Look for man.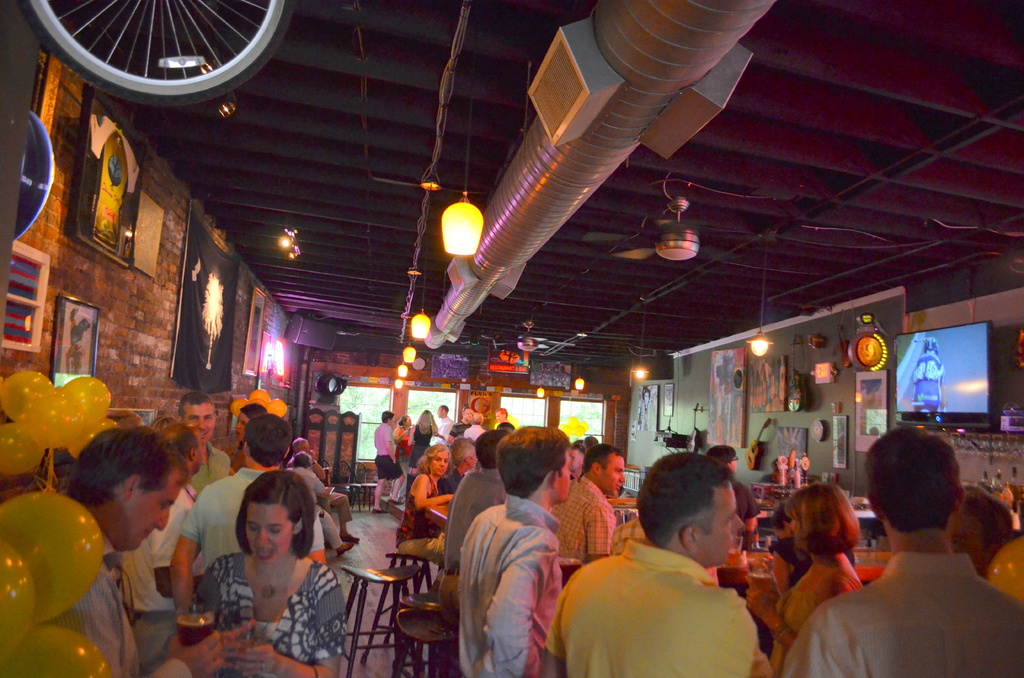
Found: [437,403,455,442].
